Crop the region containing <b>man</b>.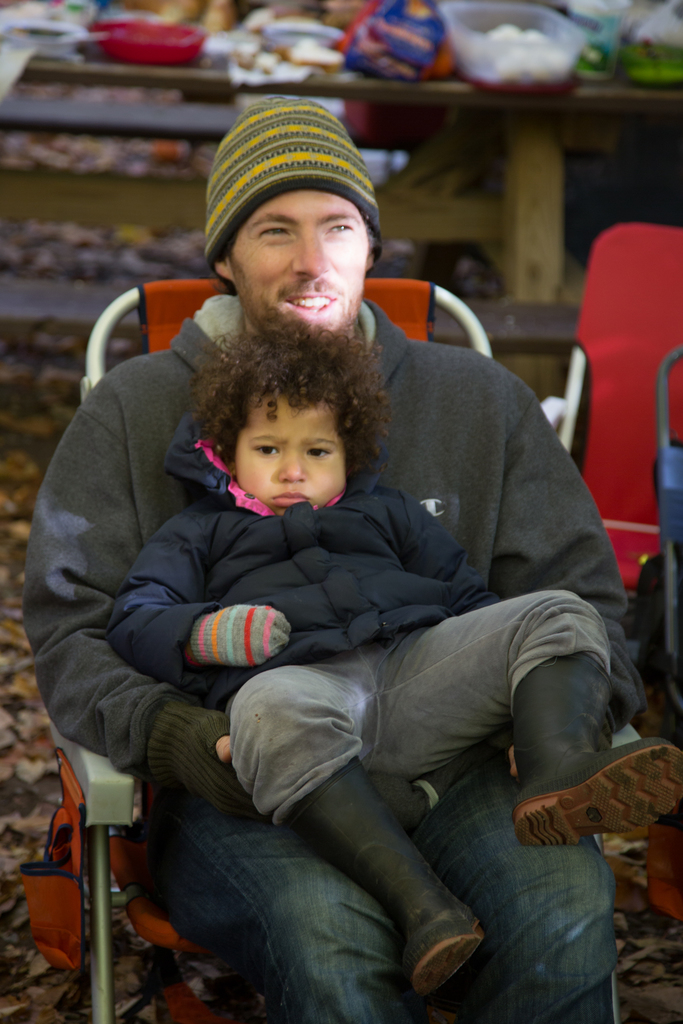
Crop region: box(26, 172, 647, 1023).
